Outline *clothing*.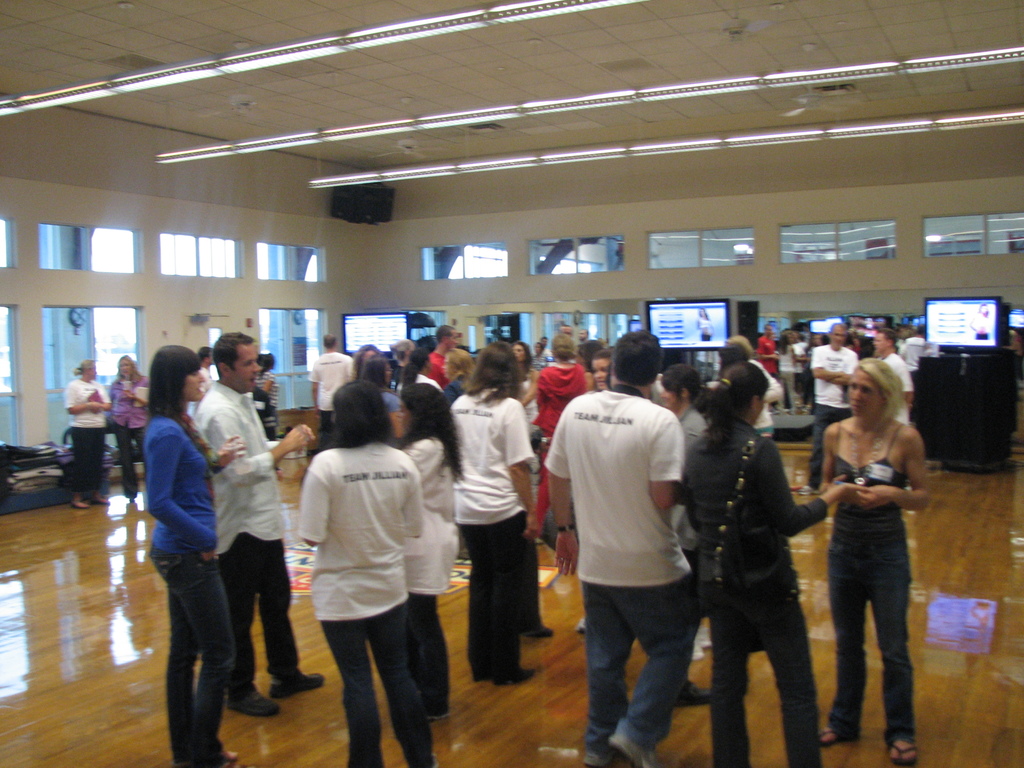
Outline: <bbox>188, 384, 300, 683</bbox>.
